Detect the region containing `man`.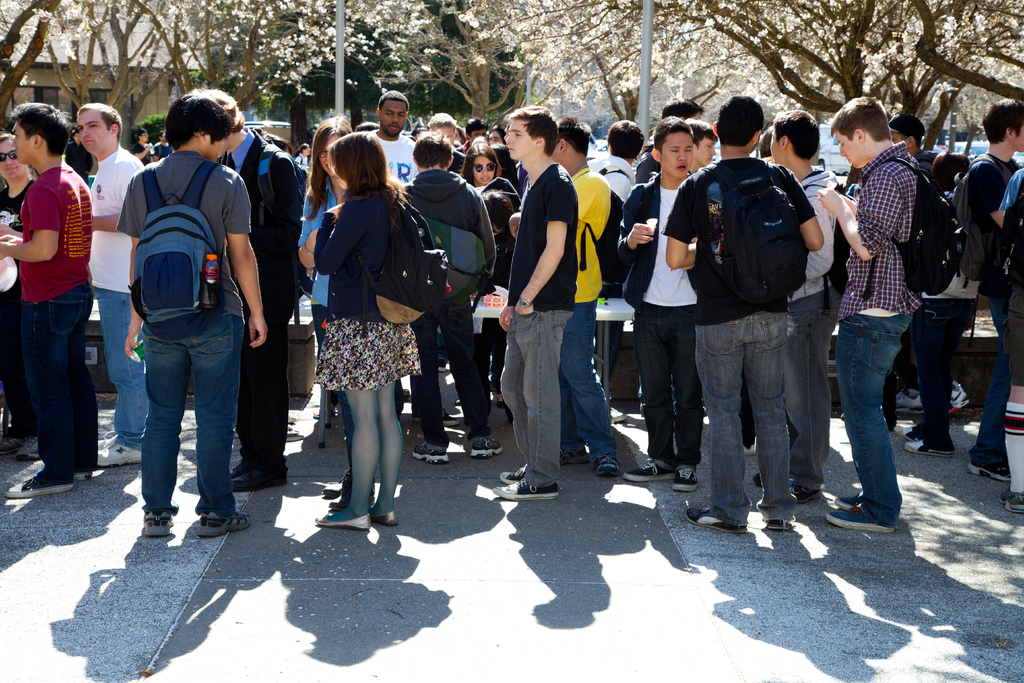
x1=815 y1=93 x2=959 y2=532.
